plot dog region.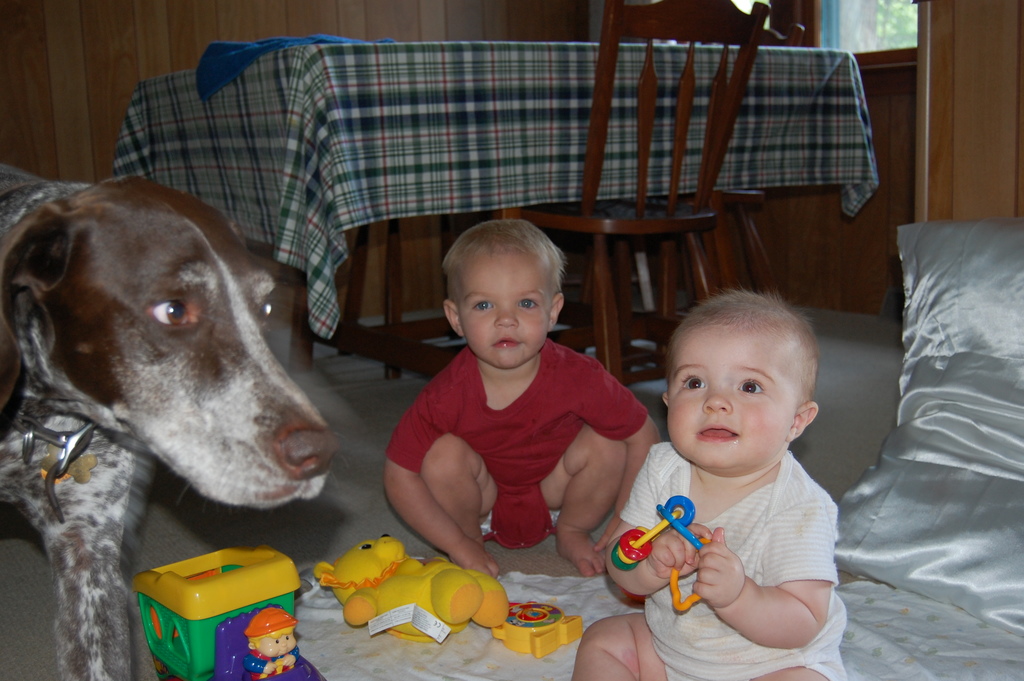
Plotted at x1=1 y1=163 x2=343 y2=680.
